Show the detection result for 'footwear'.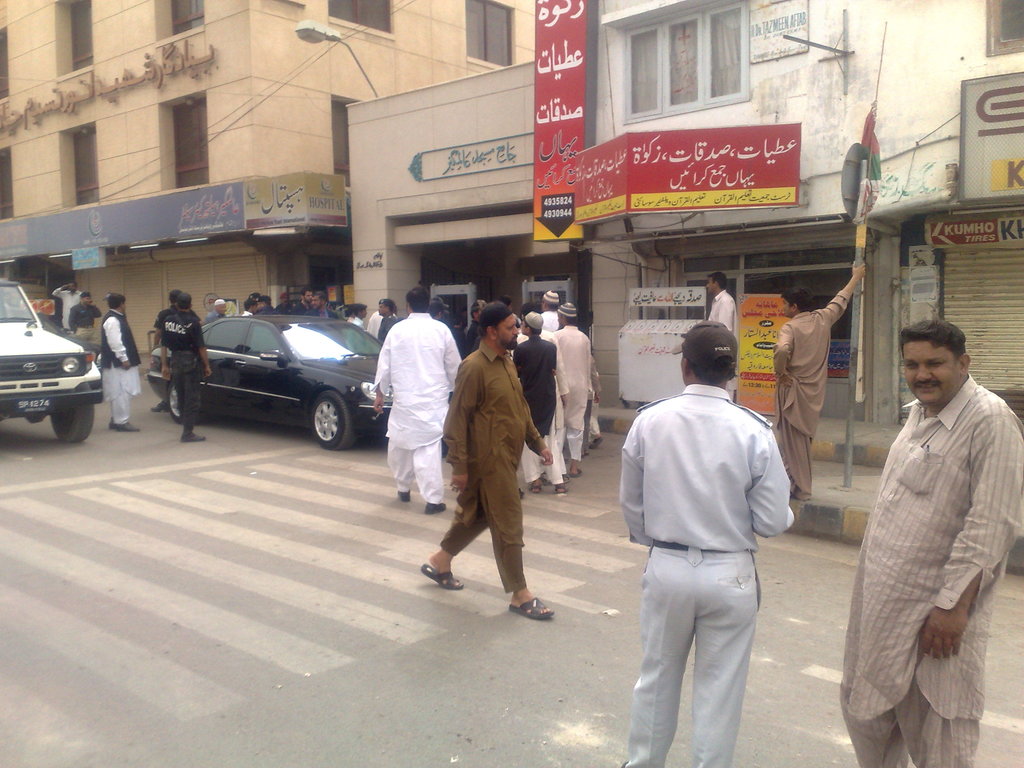
box=[527, 481, 543, 492].
